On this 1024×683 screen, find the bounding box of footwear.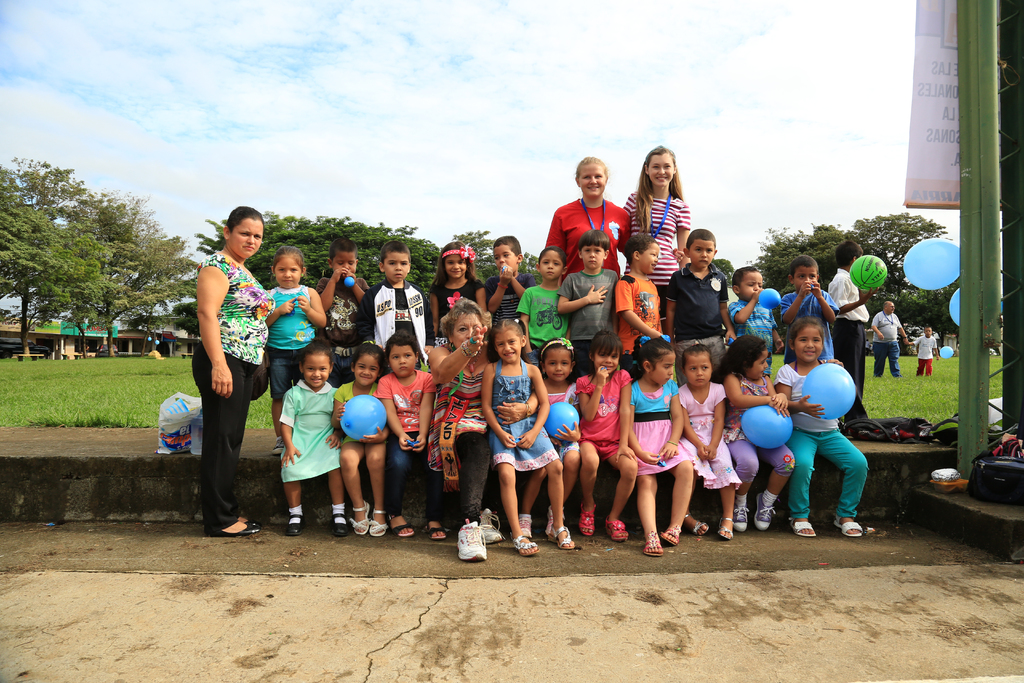
Bounding box: Rect(214, 521, 261, 541).
